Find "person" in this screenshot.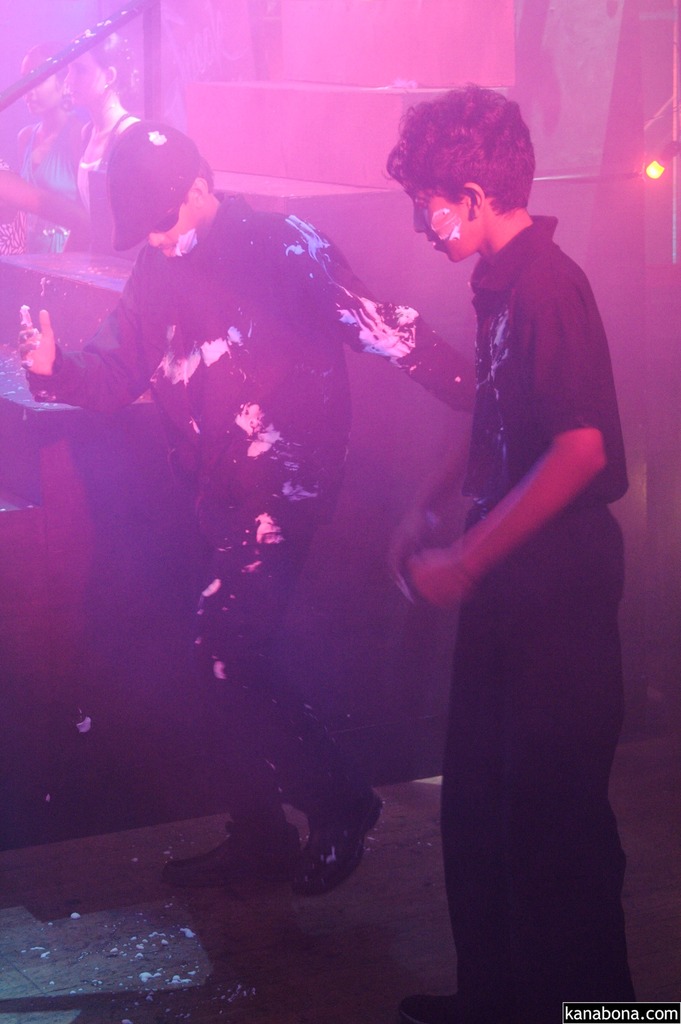
The bounding box for "person" is (313, 115, 630, 1000).
